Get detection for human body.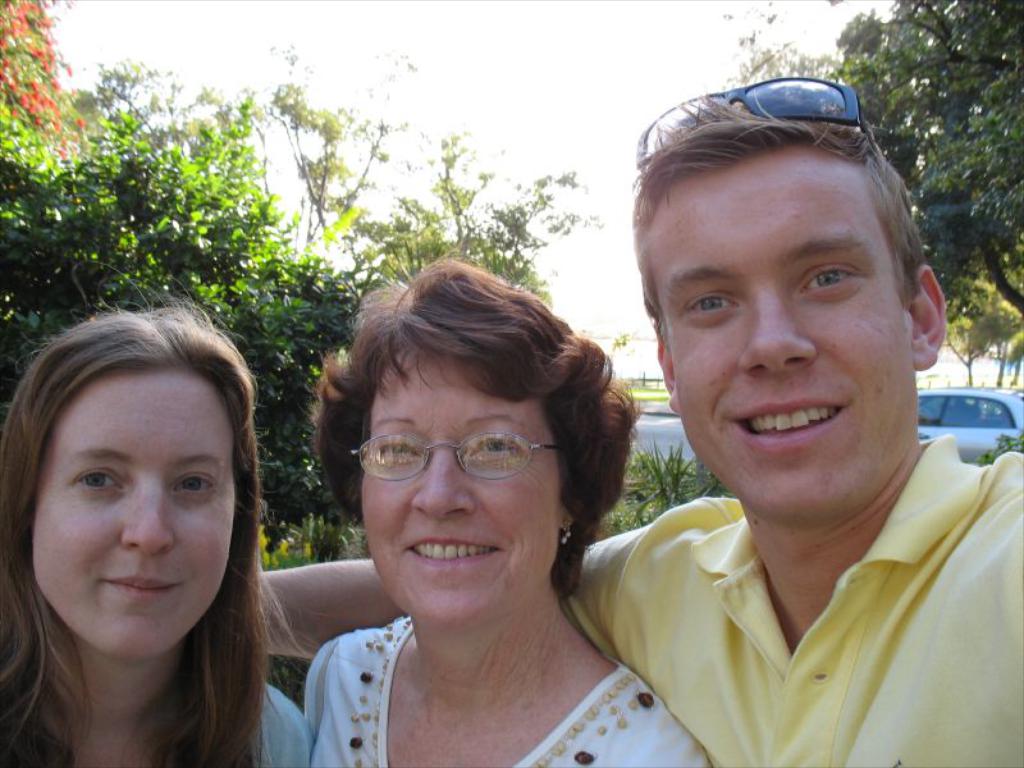
Detection: pyautogui.locateOnScreen(294, 252, 704, 767).
